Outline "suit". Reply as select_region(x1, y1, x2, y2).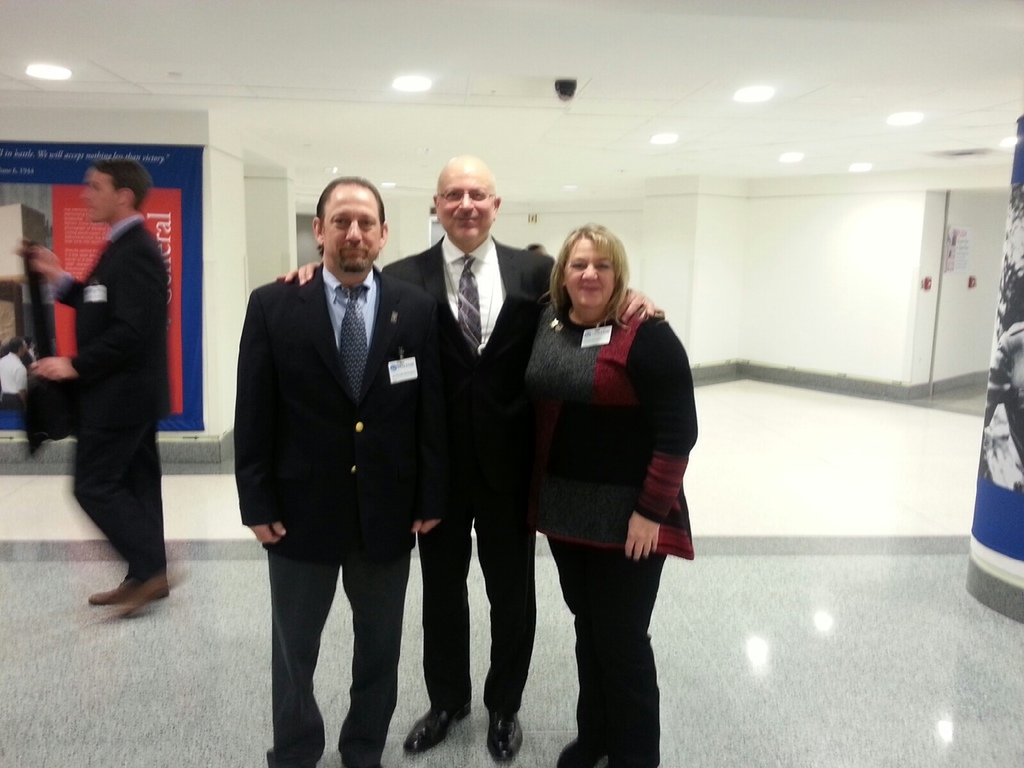
select_region(229, 260, 453, 767).
